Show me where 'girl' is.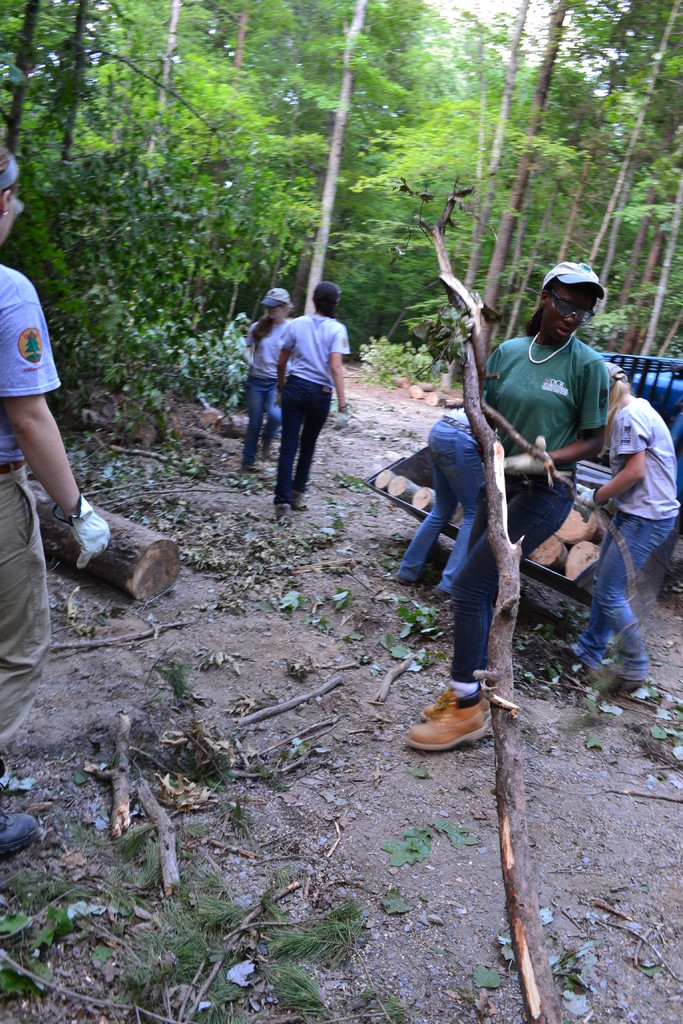
'girl' is at bbox(411, 273, 605, 744).
